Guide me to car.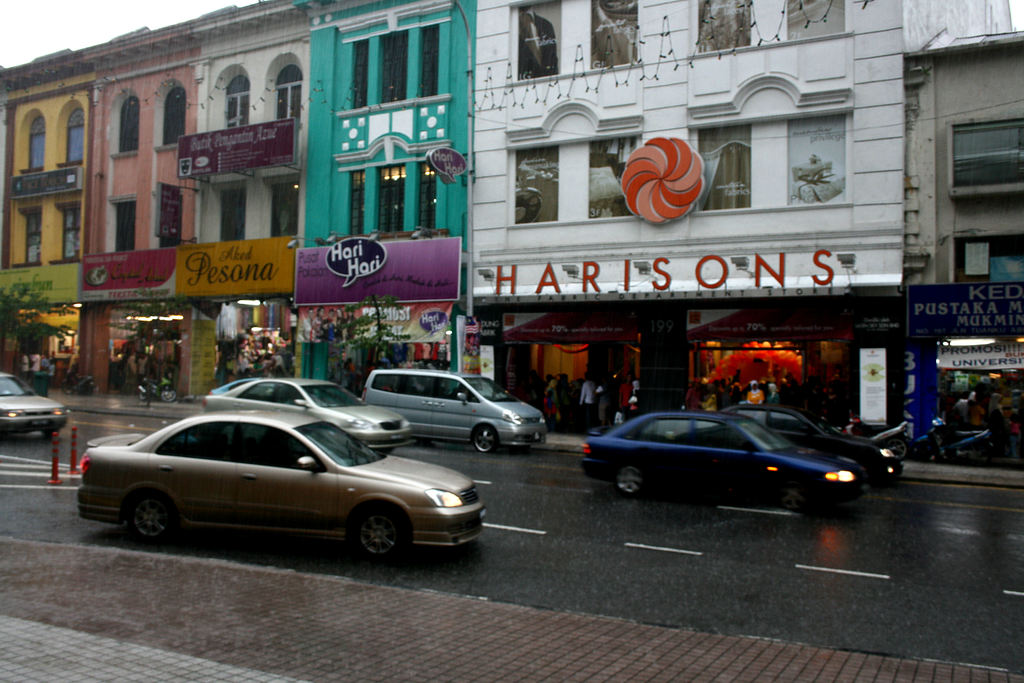
Guidance: bbox=[580, 415, 871, 513].
